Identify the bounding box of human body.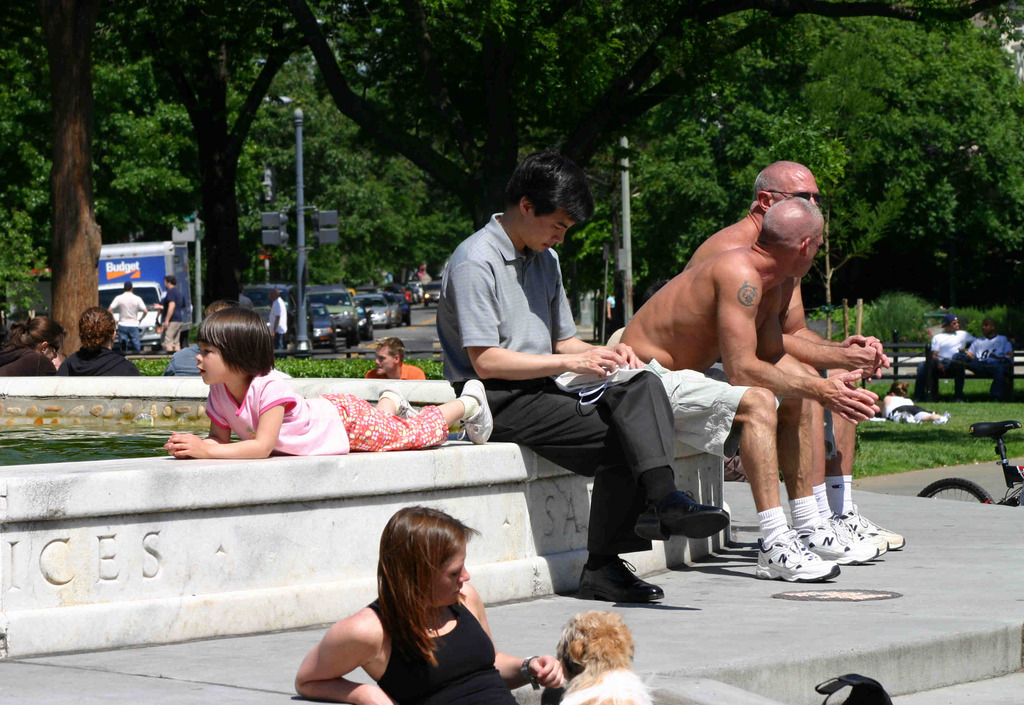
(left=365, top=366, right=424, bottom=378).
